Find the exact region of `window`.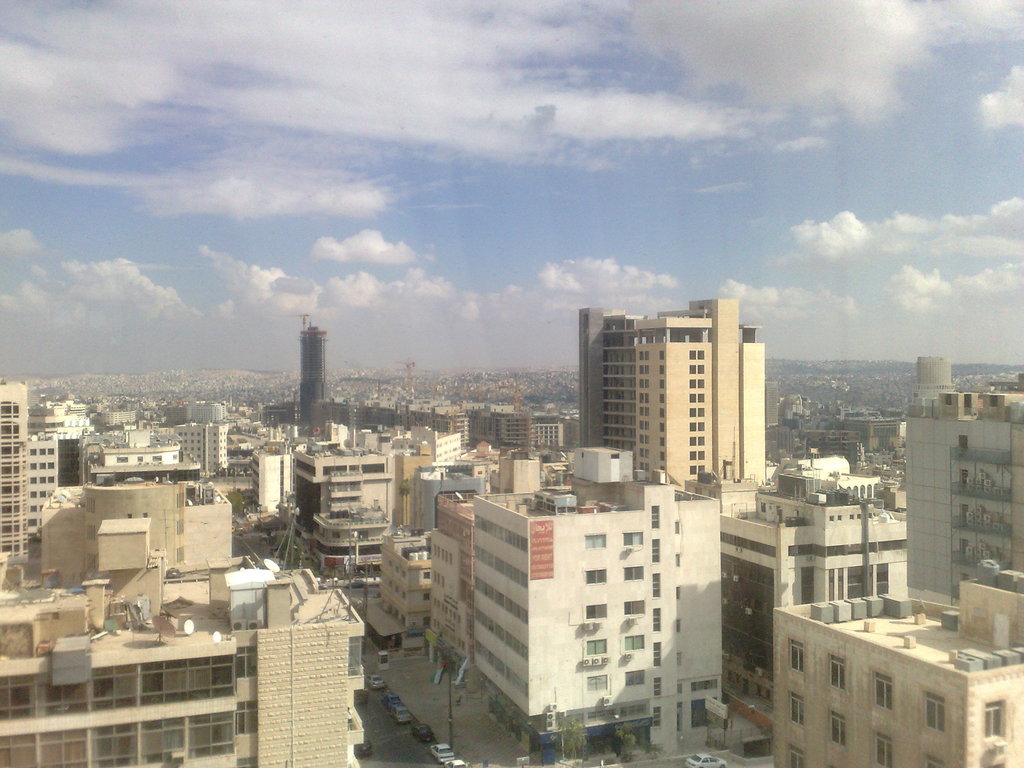
Exact region: locate(620, 632, 646, 649).
